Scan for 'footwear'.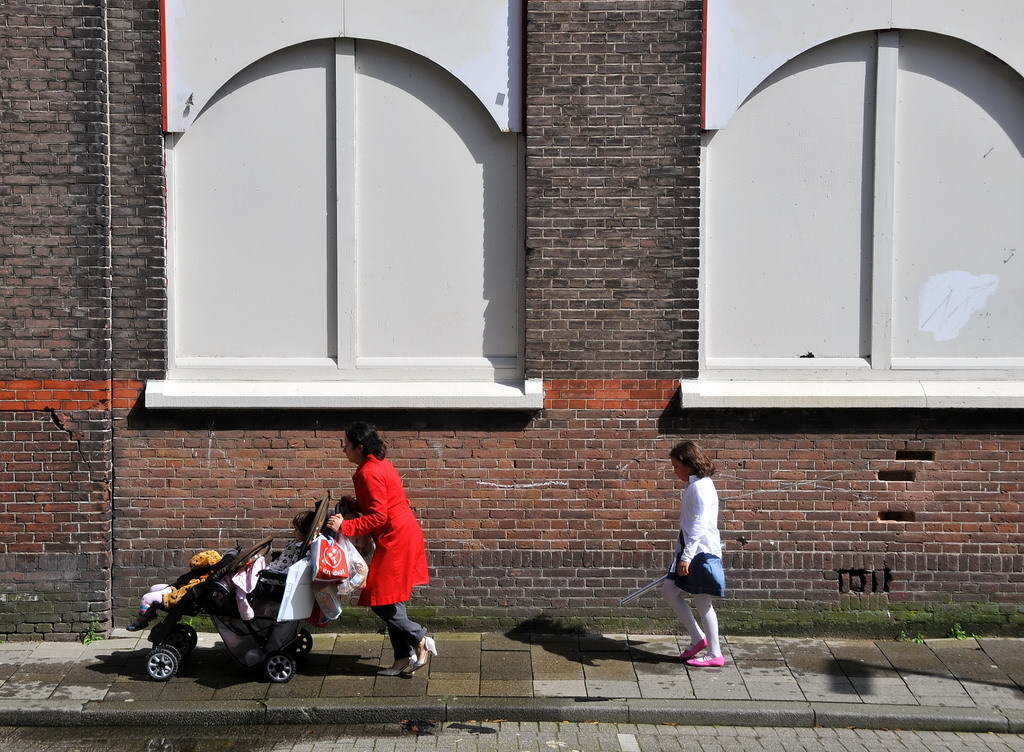
Scan result: [370, 659, 418, 681].
